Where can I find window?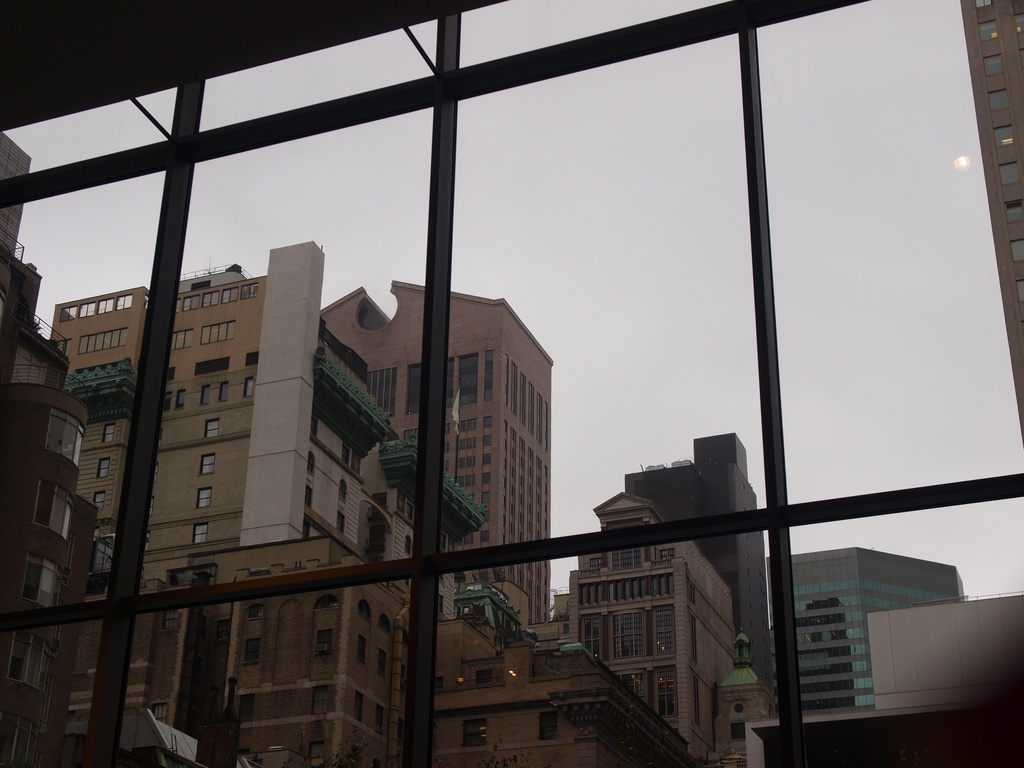
You can find it at {"x1": 105, "y1": 420, "x2": 113, "y2": 444}.
